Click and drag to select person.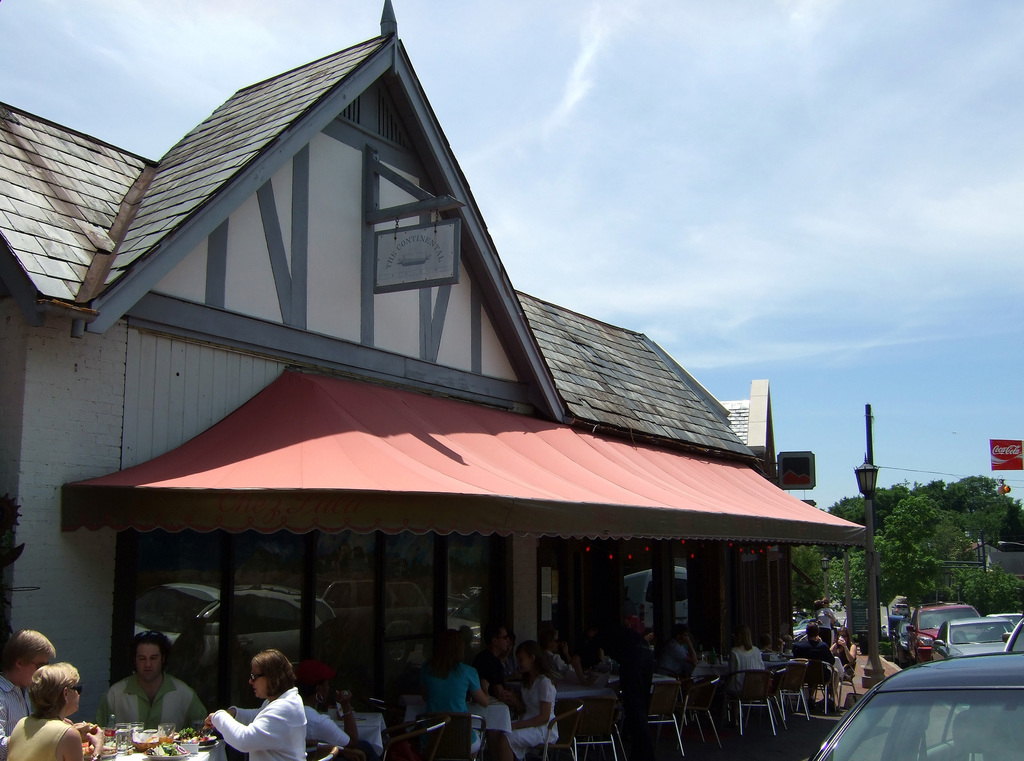
Selection: Rect(201, 646, 306, 760).
